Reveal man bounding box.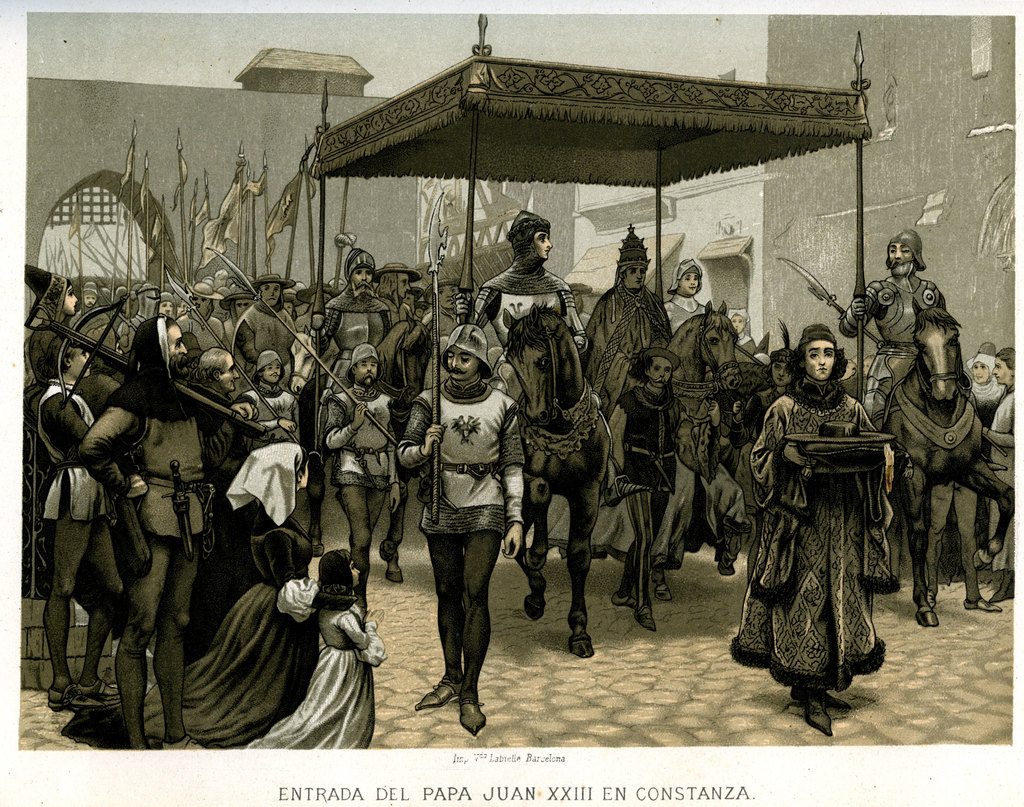
Revealed: (left=413, top=316, right=525, bottom=731).
